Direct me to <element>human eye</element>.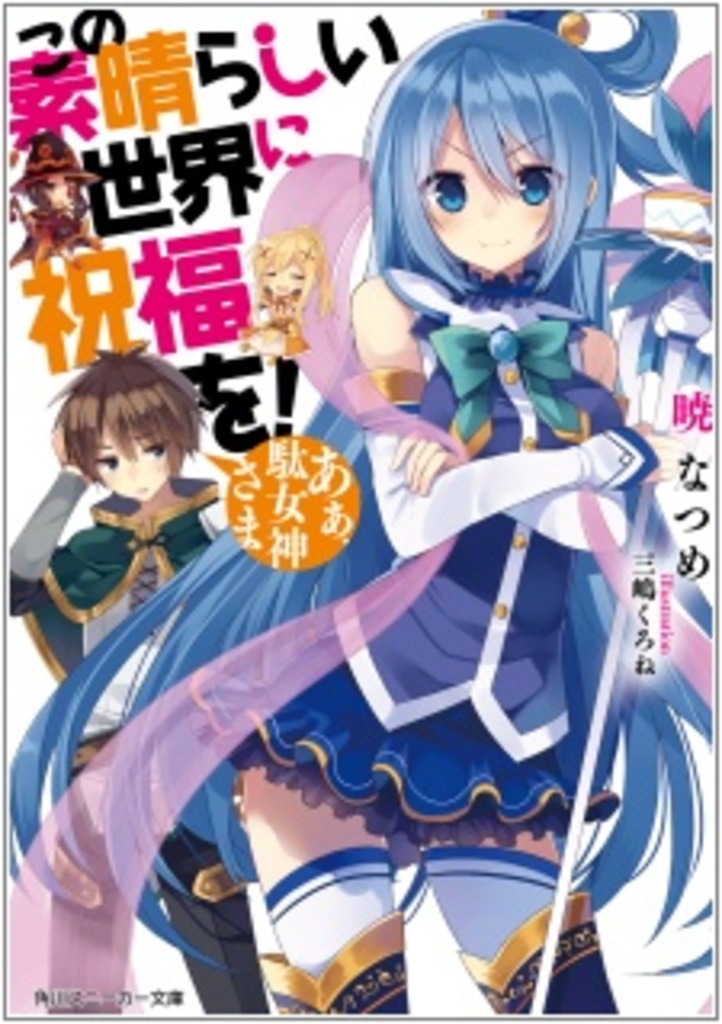
Direction: {"left": 414, "top": 151, "right": 468, "bottom": 215}.
